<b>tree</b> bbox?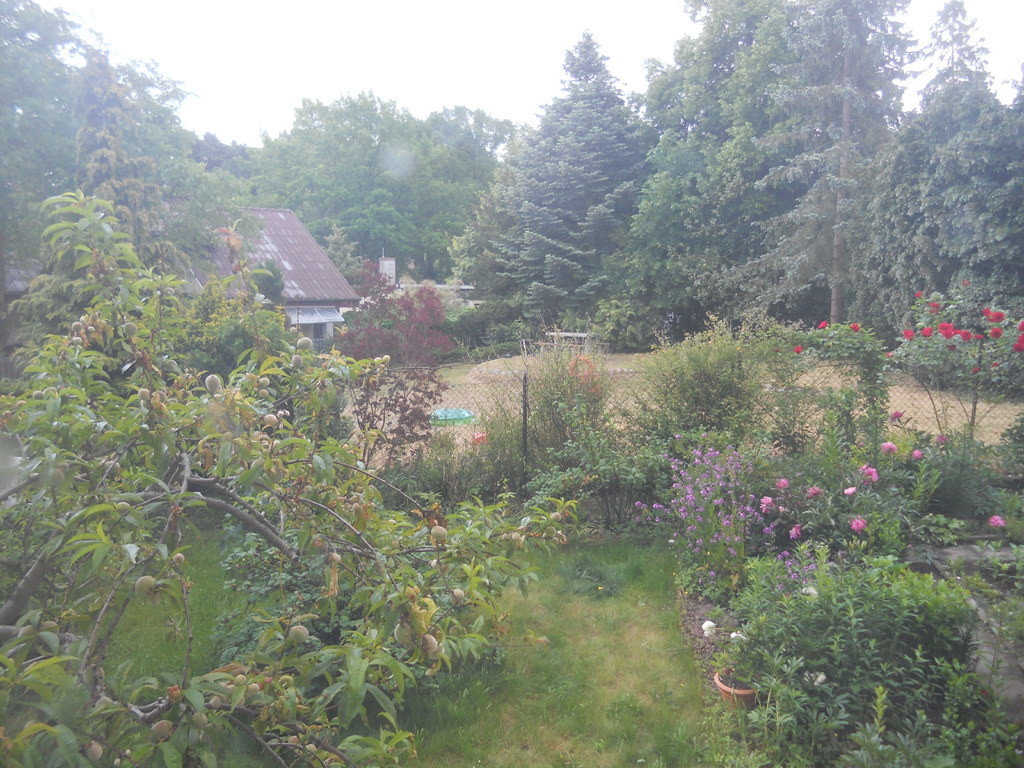
<box>65,44,172,280</box>
